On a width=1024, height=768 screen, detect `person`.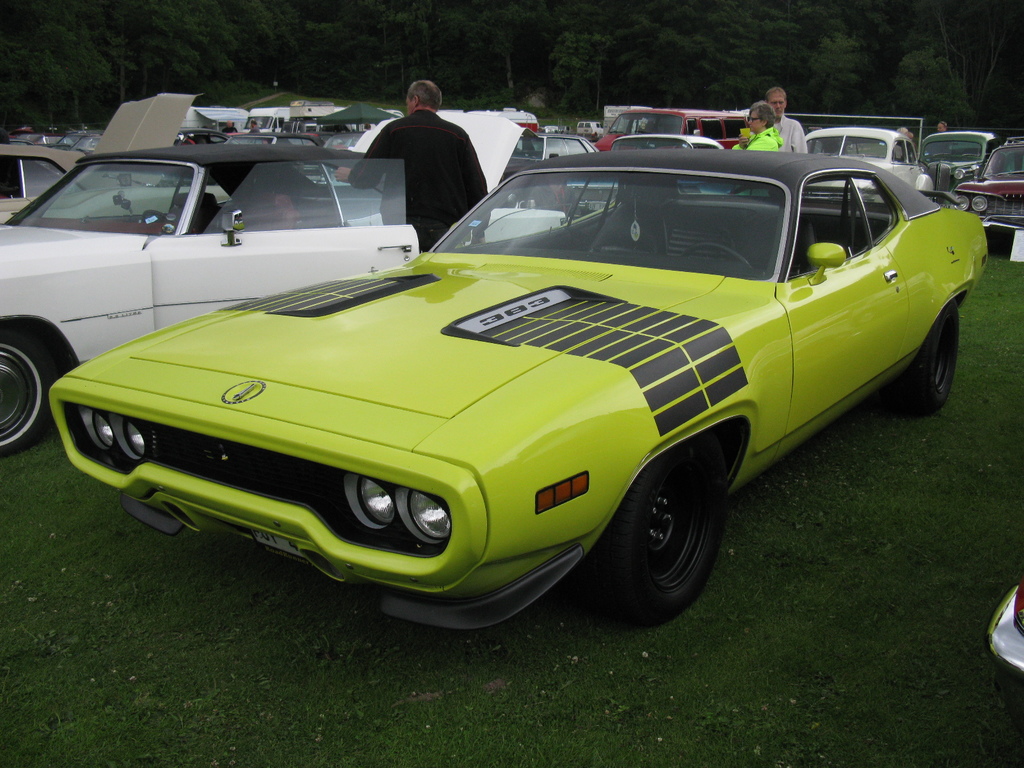
336 80 488 262.
